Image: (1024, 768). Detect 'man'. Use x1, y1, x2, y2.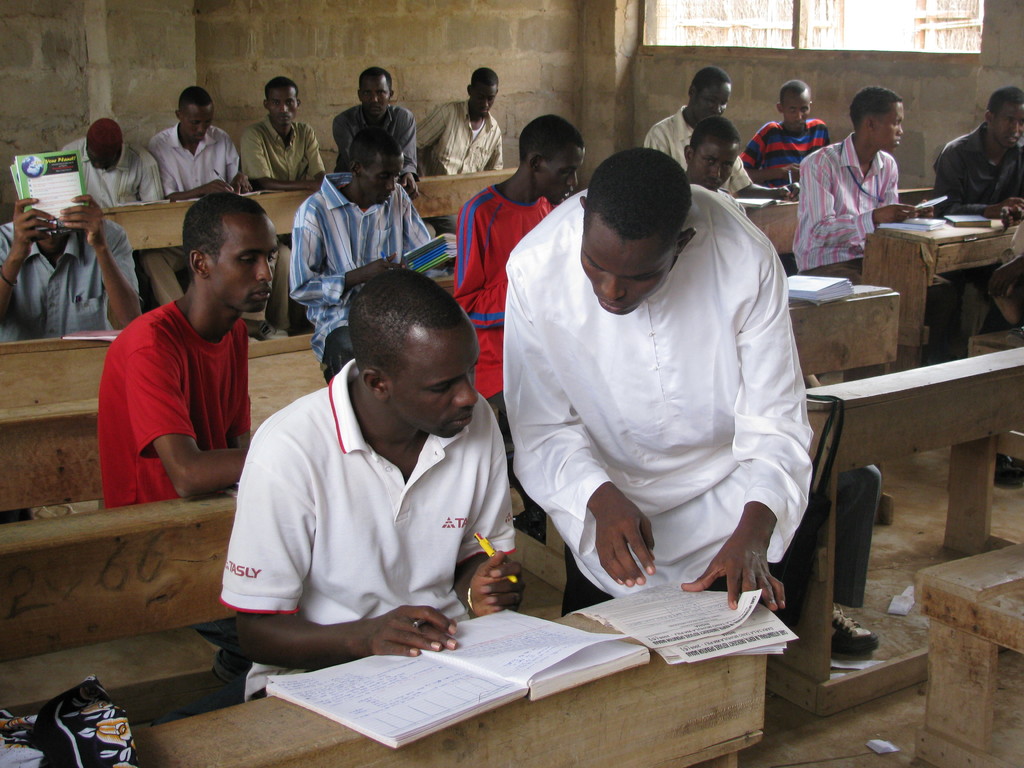
239, 77, 324, 192.
